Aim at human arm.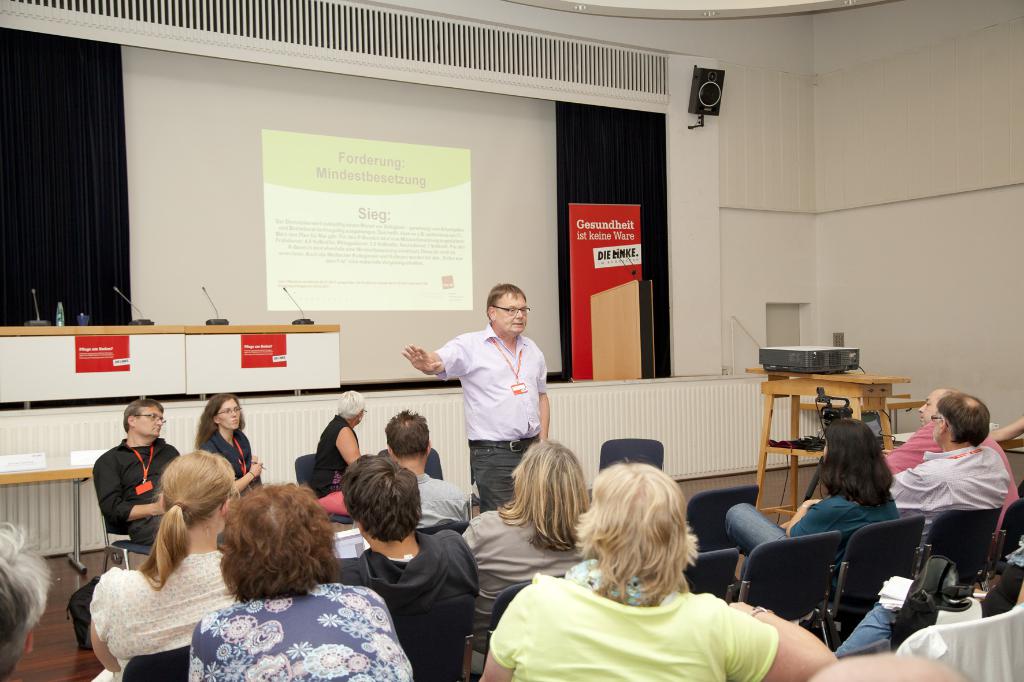
Aimed at [873,422,943,481].
